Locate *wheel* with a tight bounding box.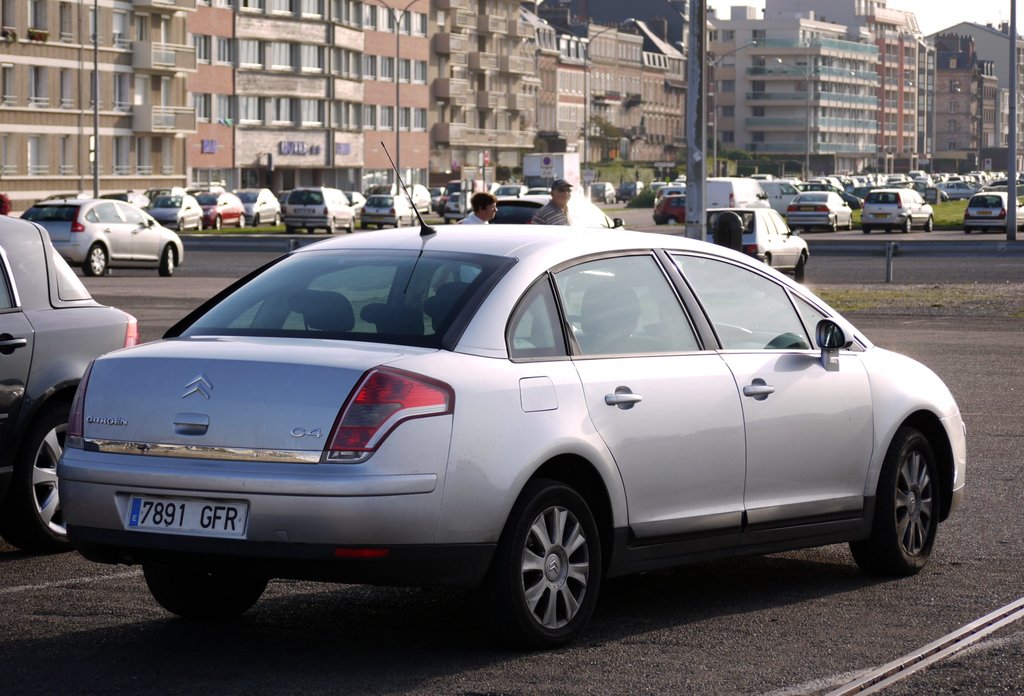
<region>196, 220, 205, 232</region>.
